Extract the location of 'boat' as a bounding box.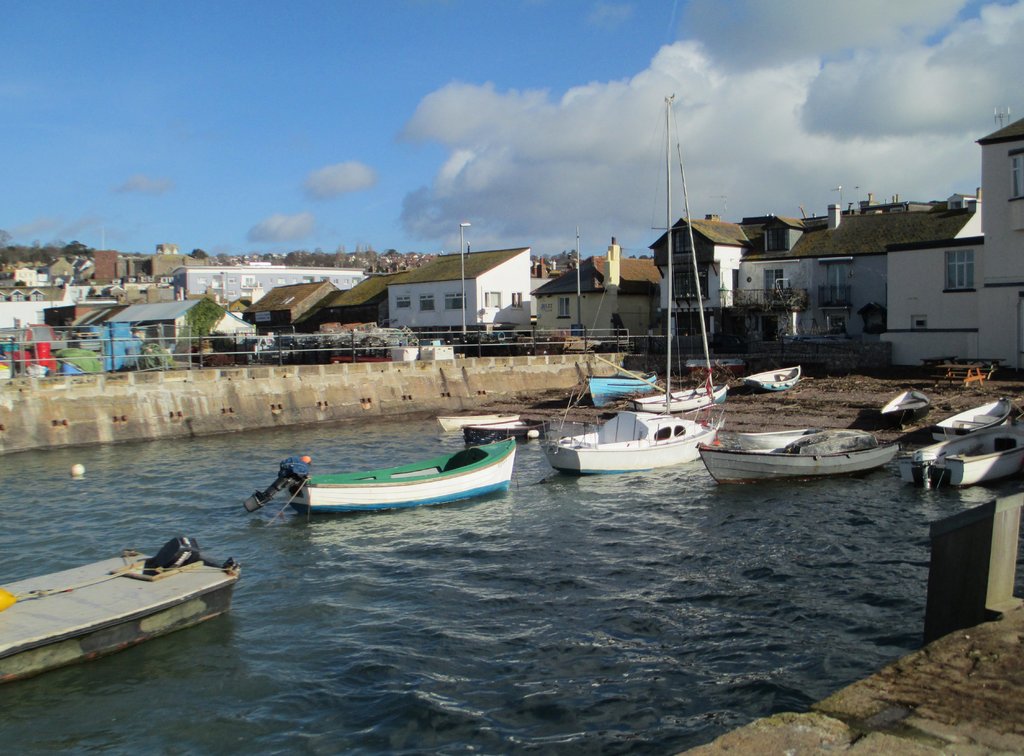
bbox=[586, 374, 661, 410].
